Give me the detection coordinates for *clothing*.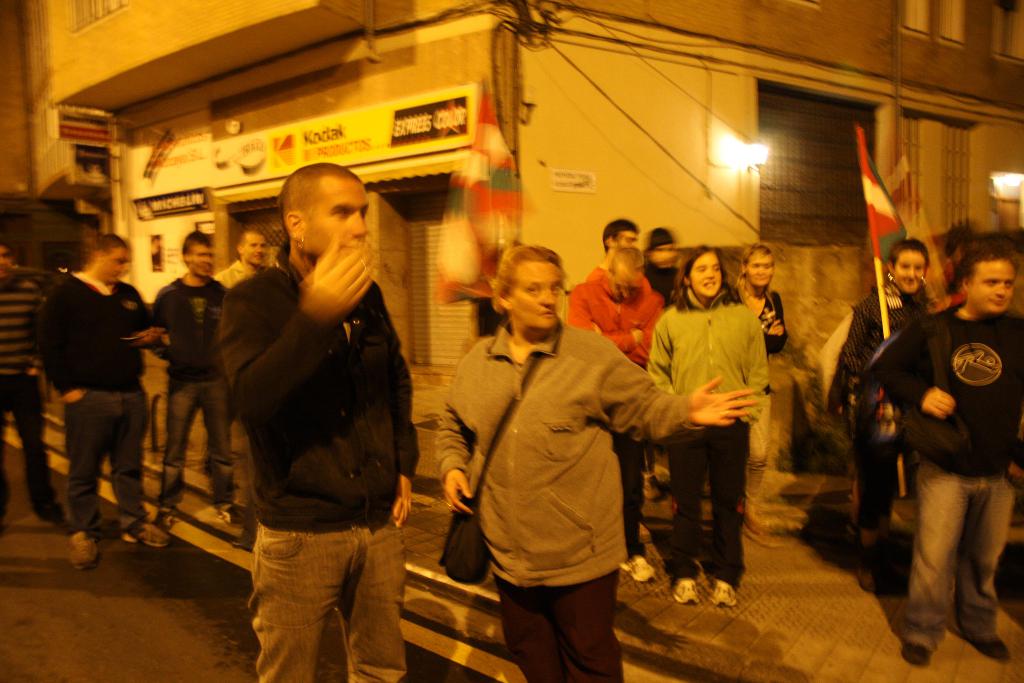
Rect(435, 267, 790, 682).
